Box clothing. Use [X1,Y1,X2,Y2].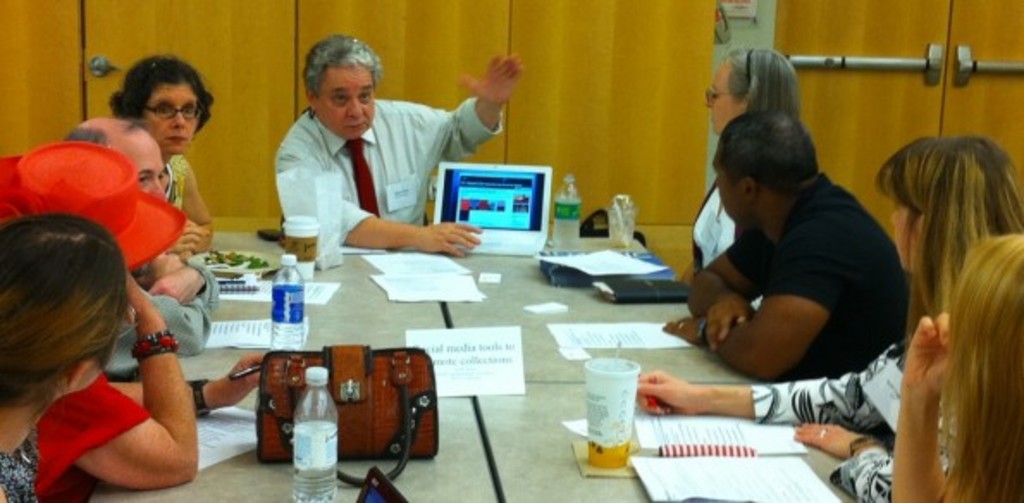
[26,369,151,486].
